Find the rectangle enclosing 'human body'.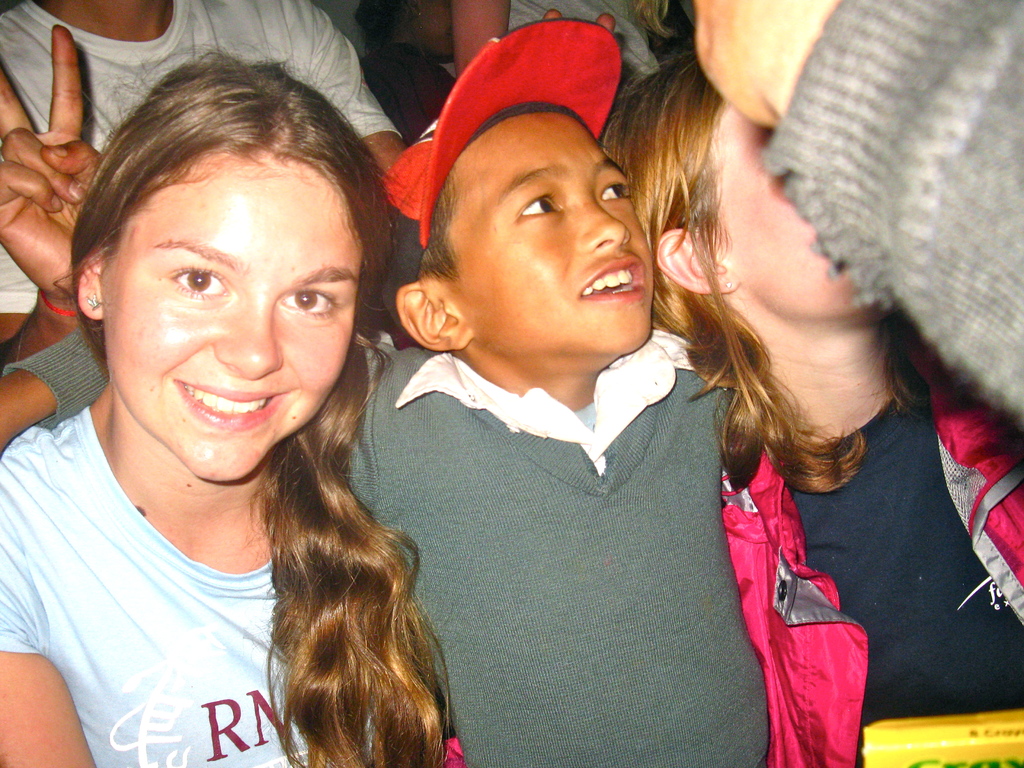
bbox=(7, 154, 813, 765).
